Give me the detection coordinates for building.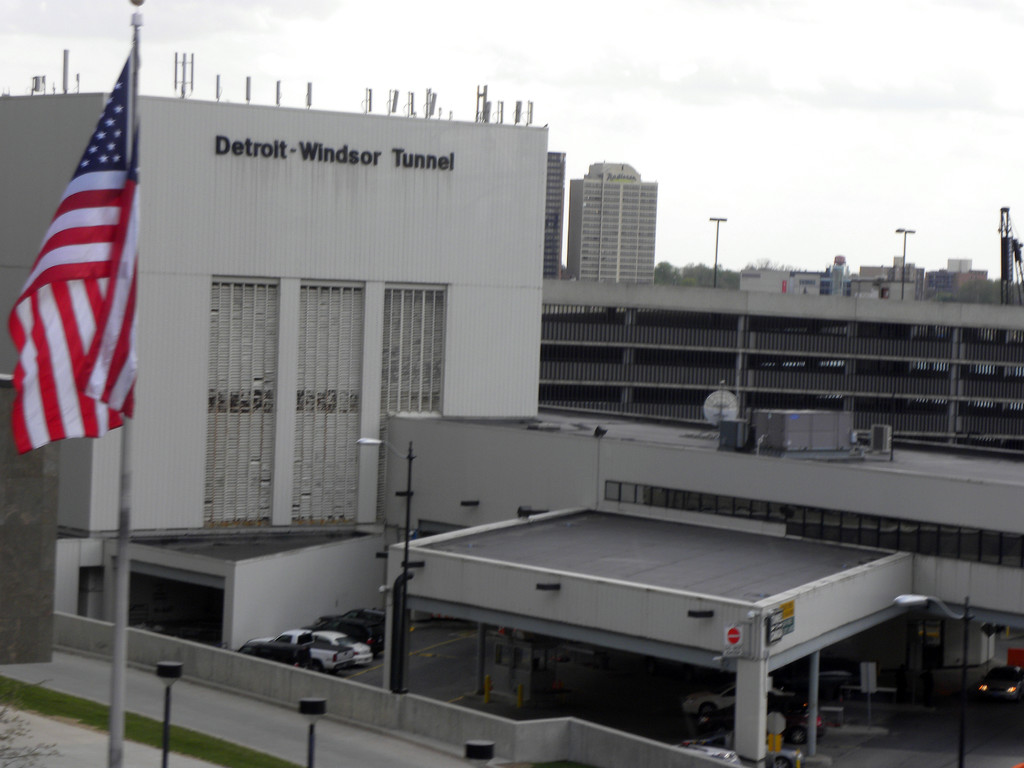
<bbox>540, 152, 563, 276</bbox>.
